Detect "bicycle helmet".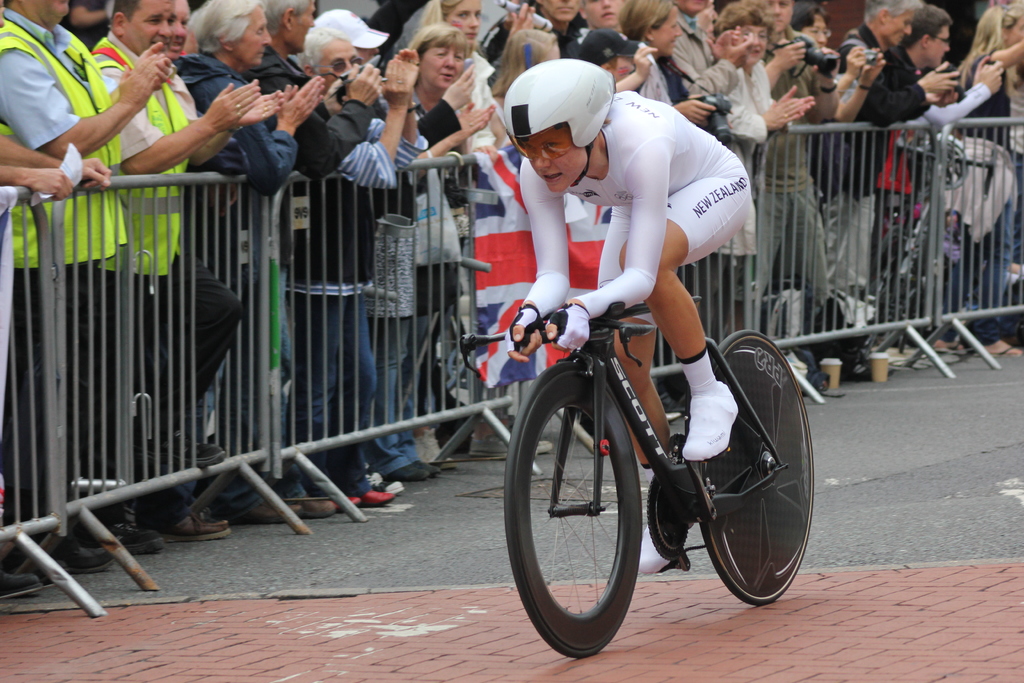
Detected at l=508, t=50, r=614, b=150.
